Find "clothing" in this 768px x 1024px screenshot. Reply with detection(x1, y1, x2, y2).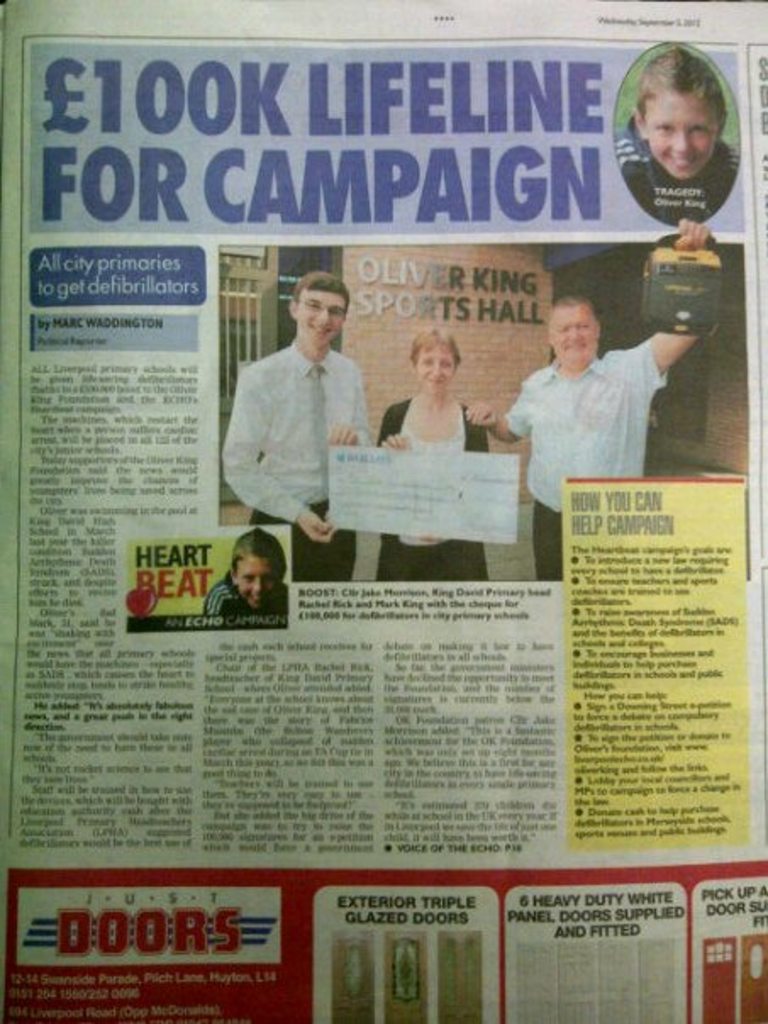
detection(505, 346, 665, 585).
